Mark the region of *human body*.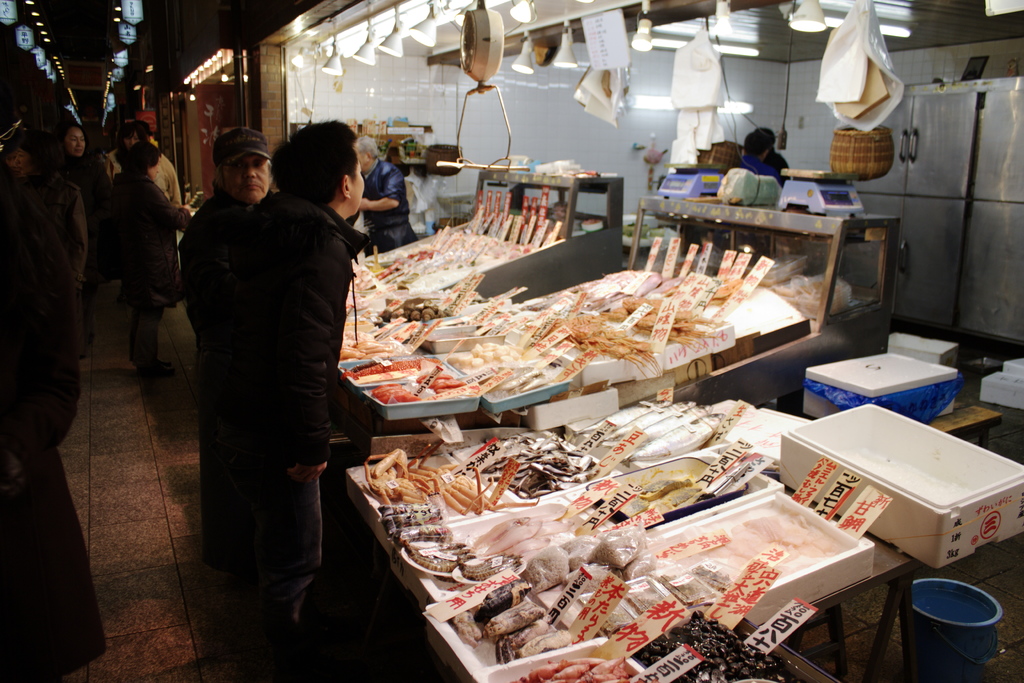
Region: <box>94,117,170,209</box>.
